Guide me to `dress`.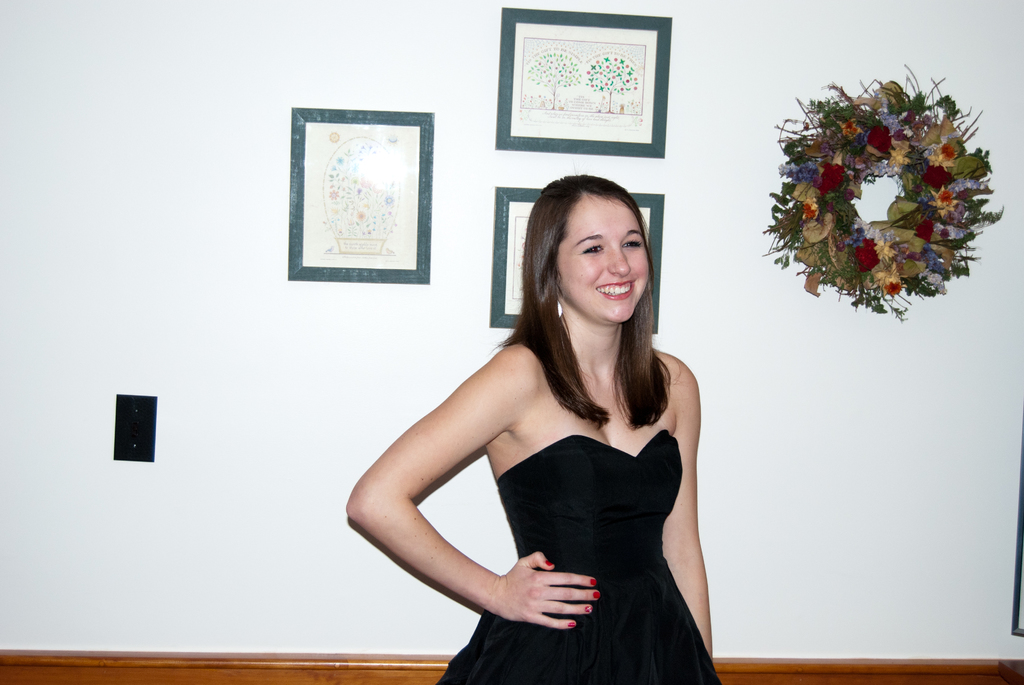
Guidance: region(434, 432, 721, 684).
